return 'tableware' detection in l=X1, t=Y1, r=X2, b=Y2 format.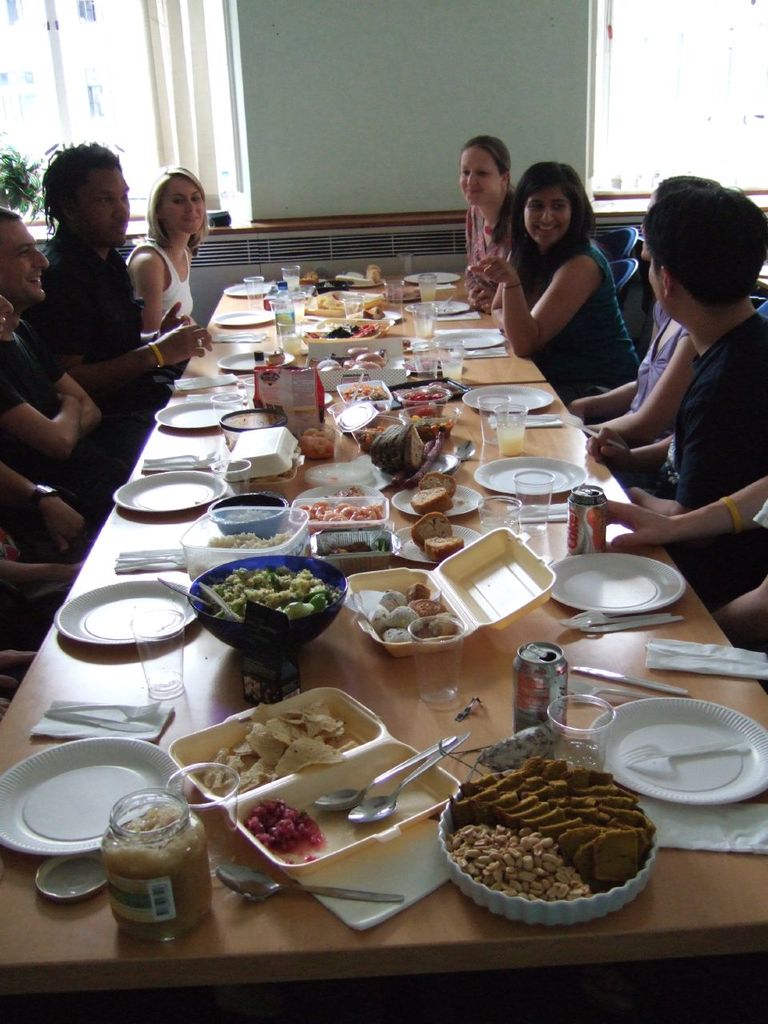
l=586, t=695, r=767, b=804.
